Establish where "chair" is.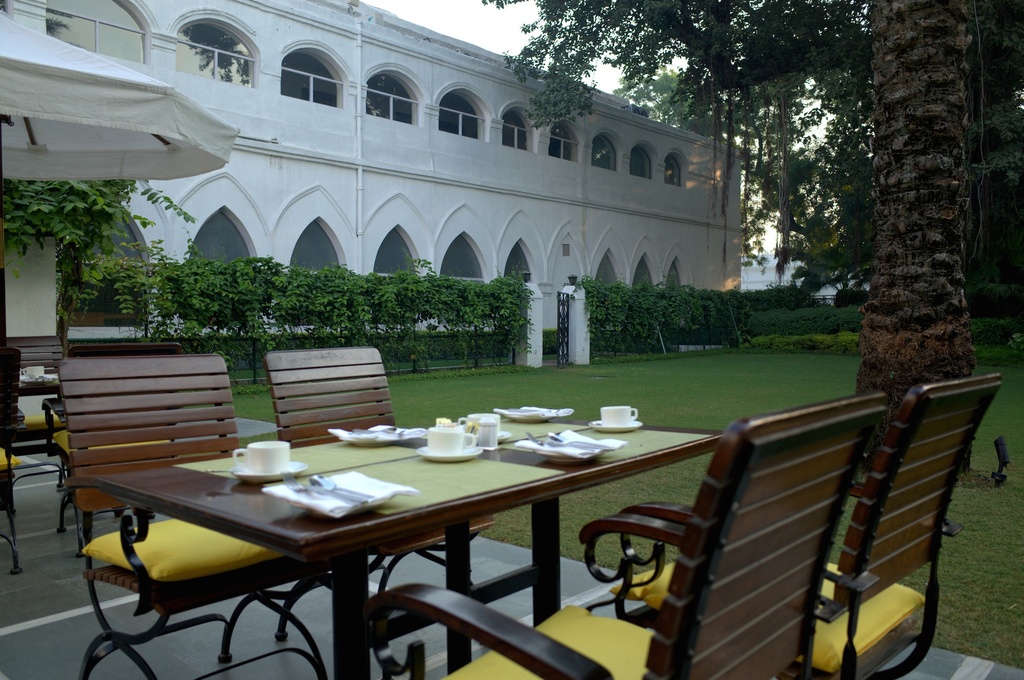
Established at Rect(59, 355, 371, 679).
